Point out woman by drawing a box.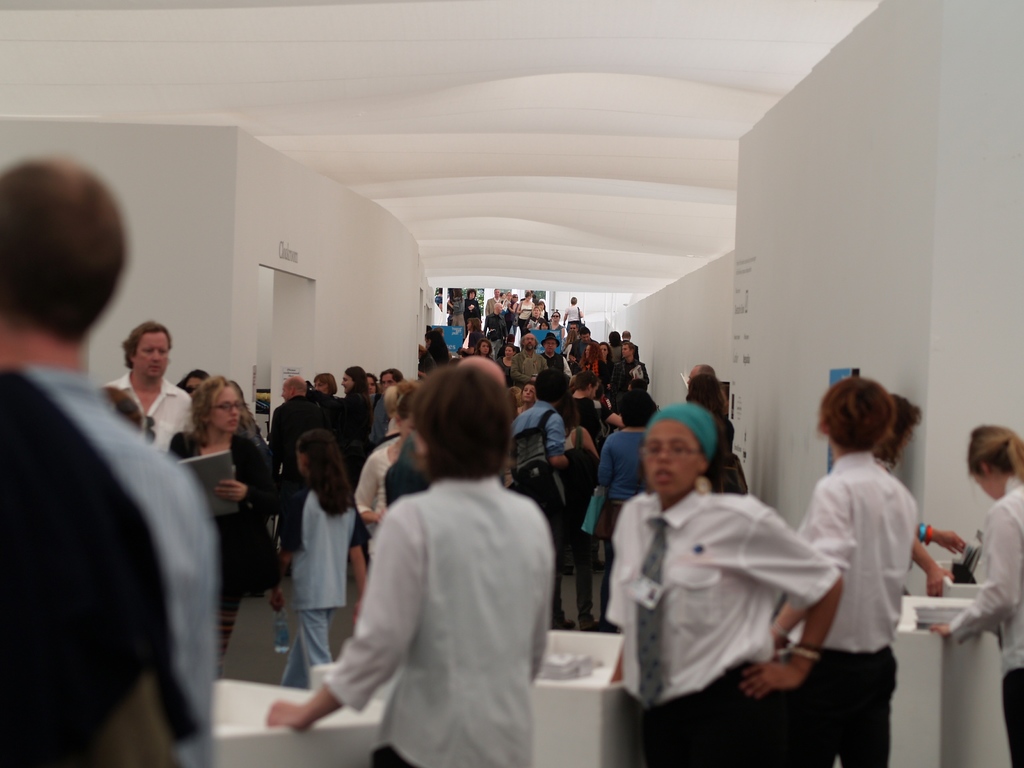
bbox=[516, 289, 531, 336].
